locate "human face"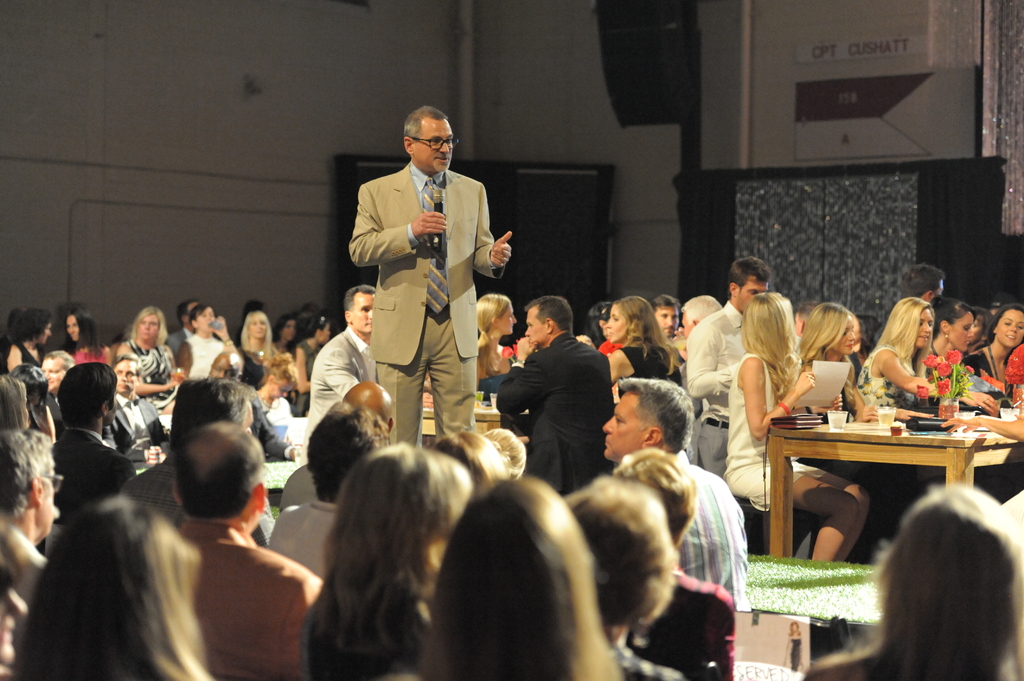
[526,307,552,346]
